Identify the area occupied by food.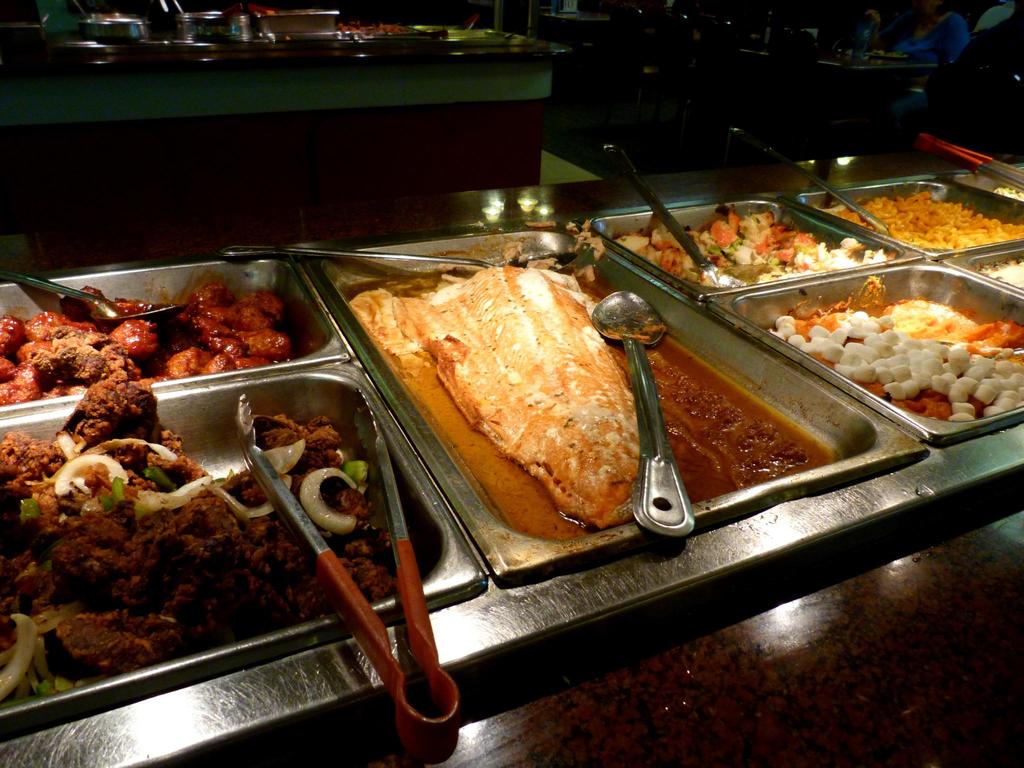
Area: (340,253,640,512).
